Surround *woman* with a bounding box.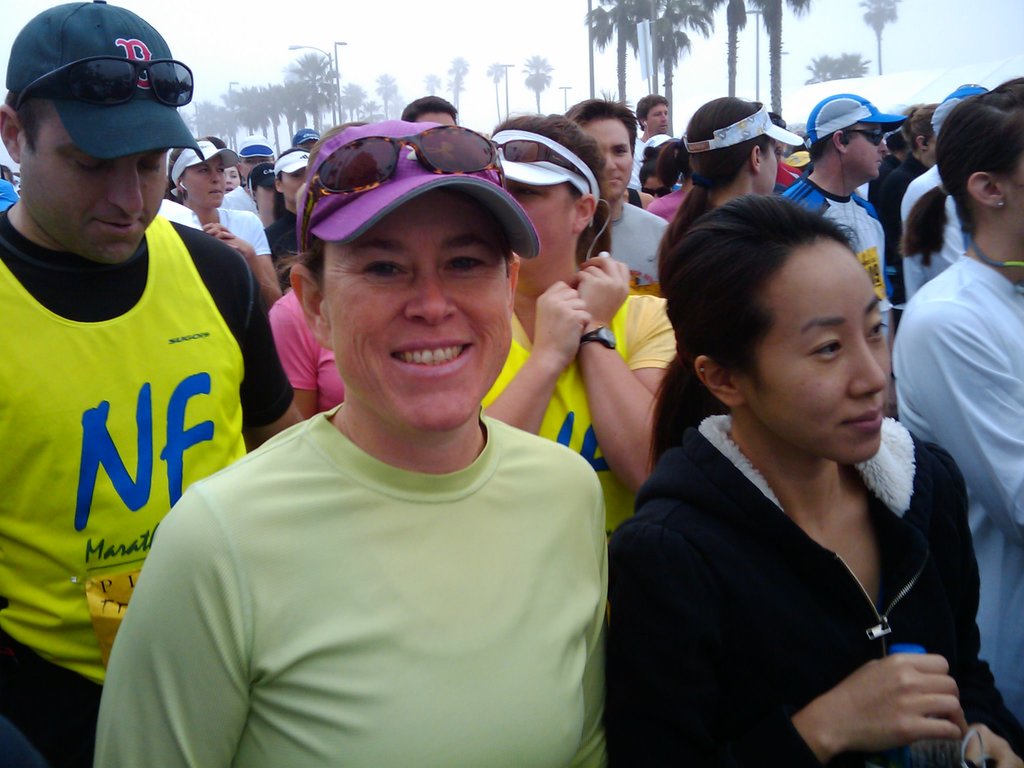
region(602, 159, 980, 767).
